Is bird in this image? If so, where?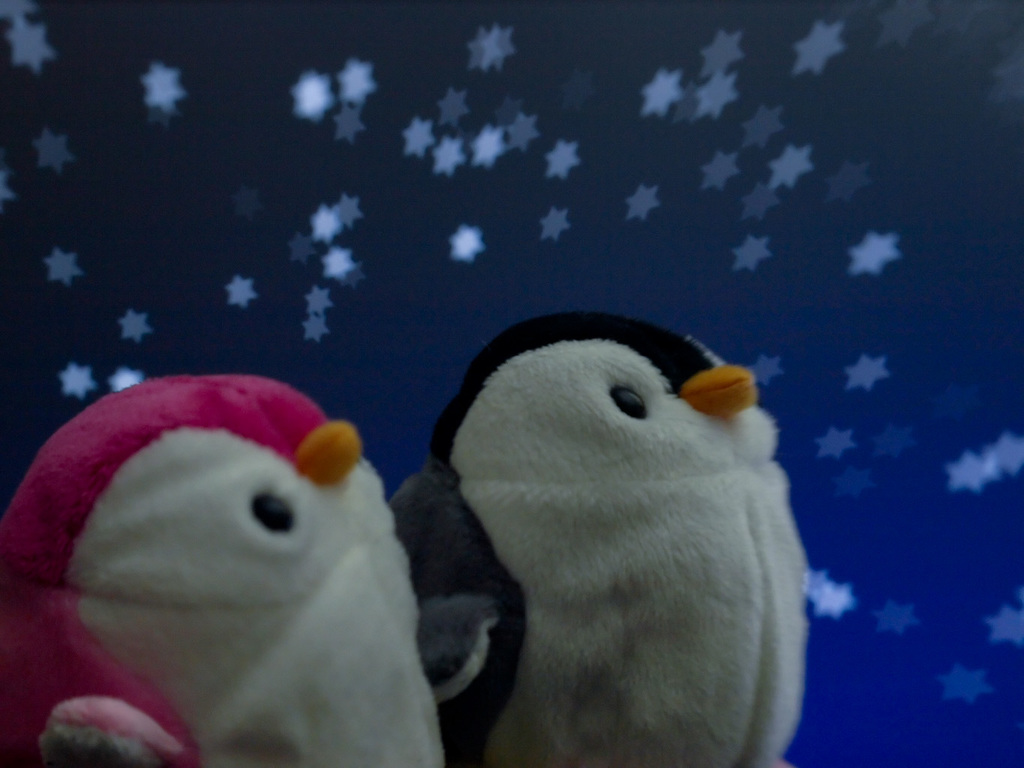
Yes, at locate(0, 373, 448, 767).
